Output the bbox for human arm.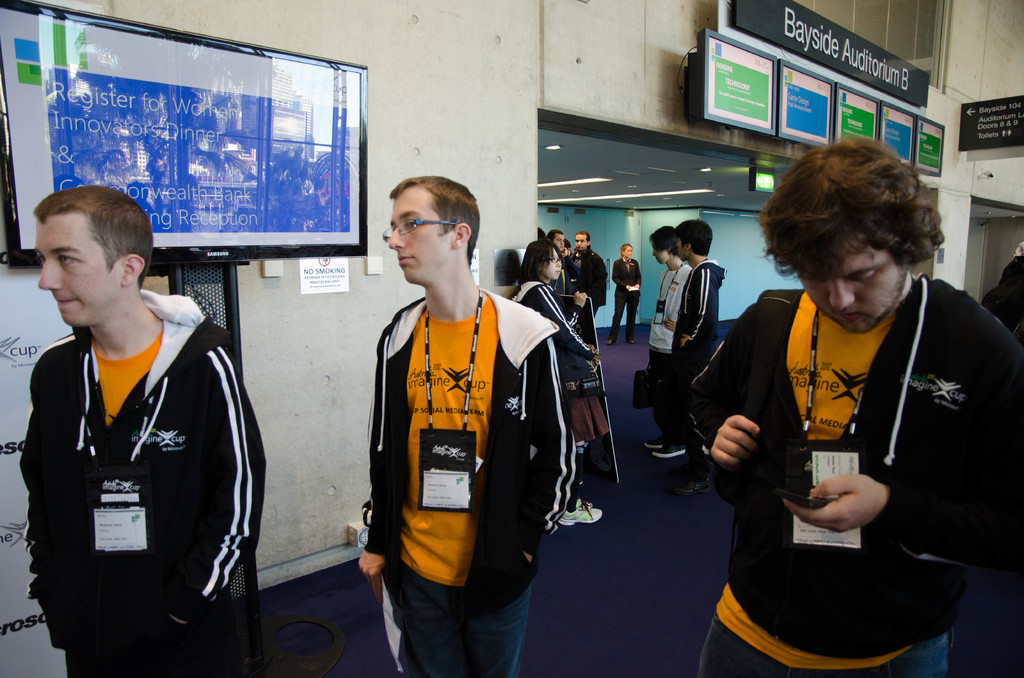
locate(610, 261, 631, 293).
